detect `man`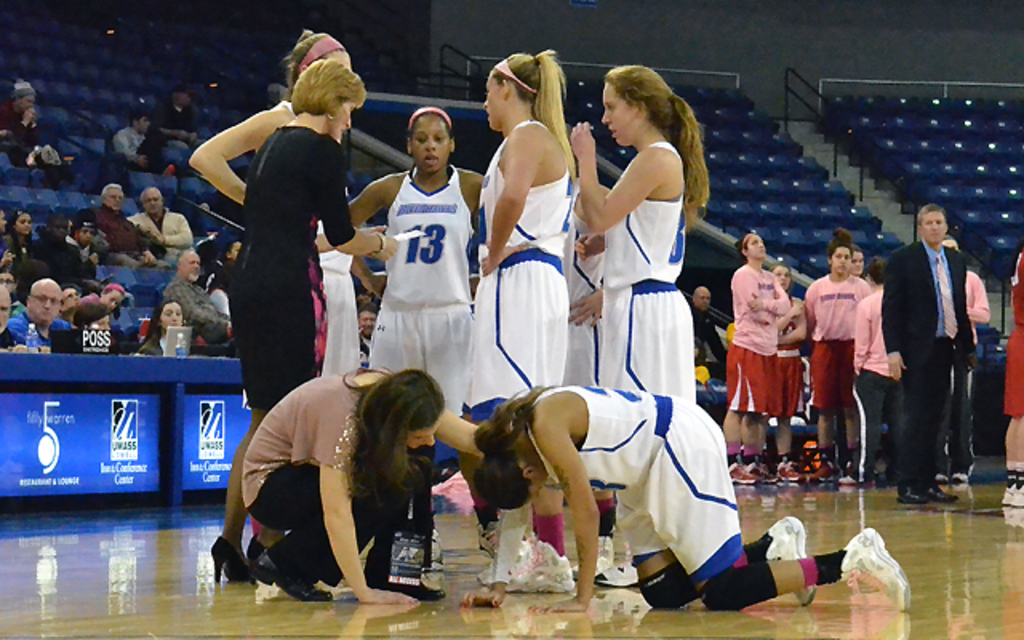
locate(686, 283, 726, 379)
